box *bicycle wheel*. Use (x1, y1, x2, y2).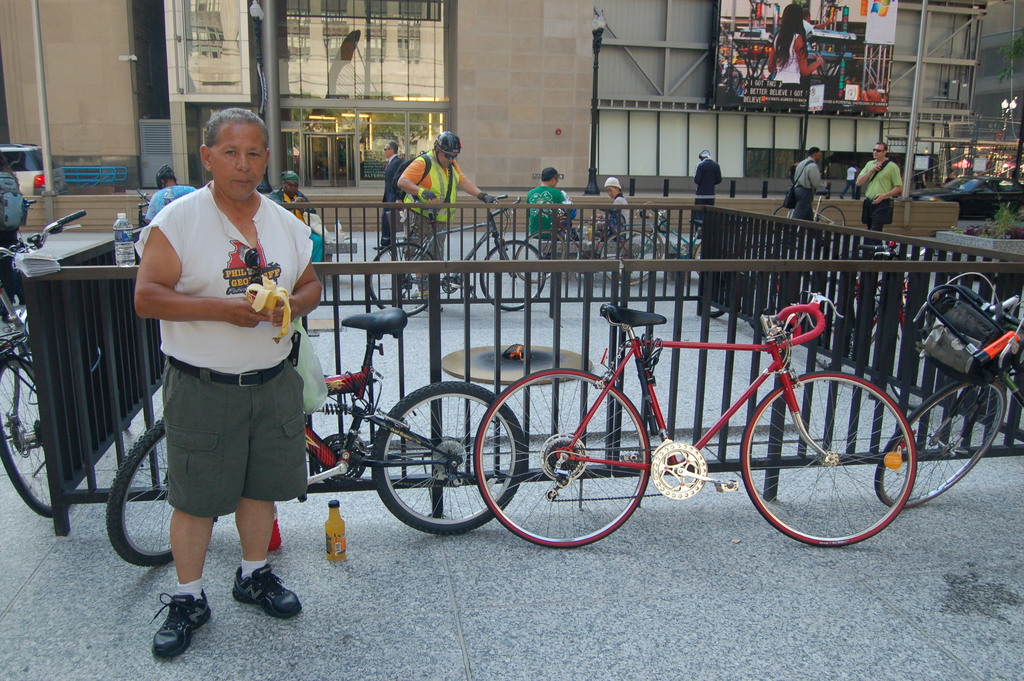
(100, 413, 179, 569).
